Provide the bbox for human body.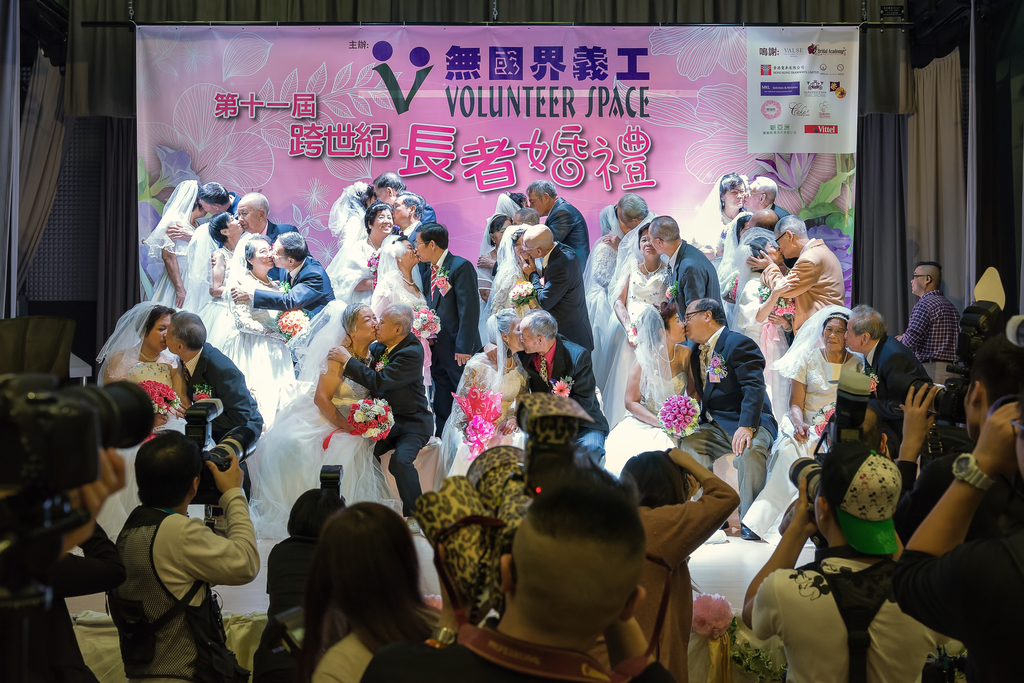
l=365, t=232, r=440, b=400.
